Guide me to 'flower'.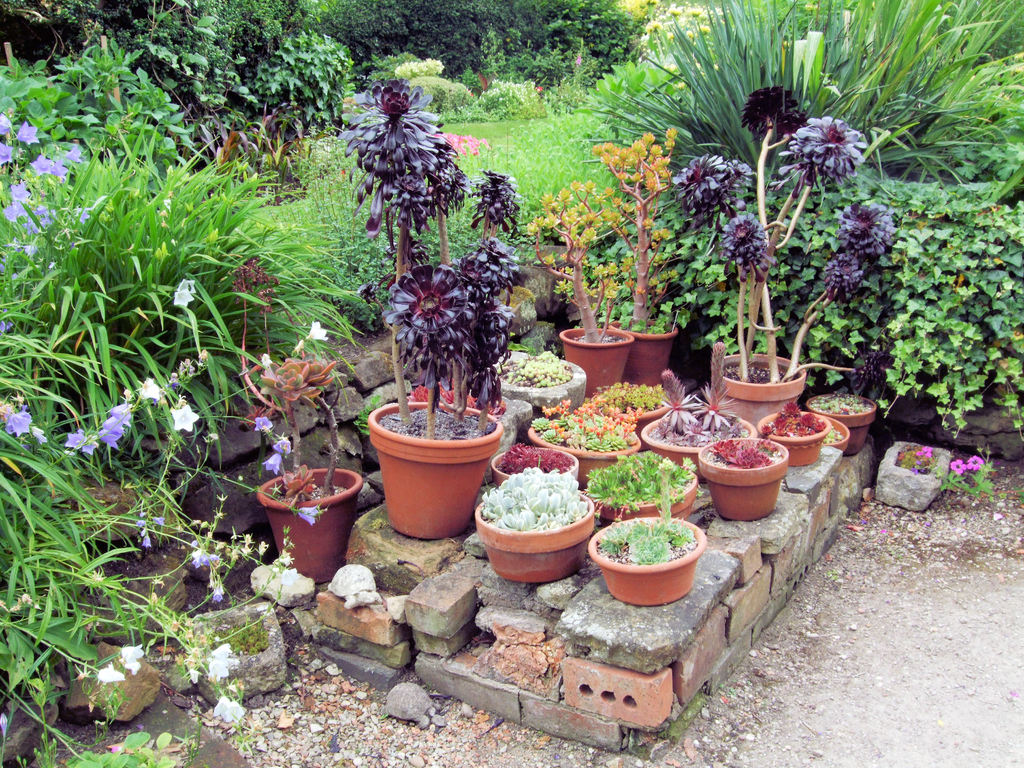
Guidance: 968/454/982/471.
